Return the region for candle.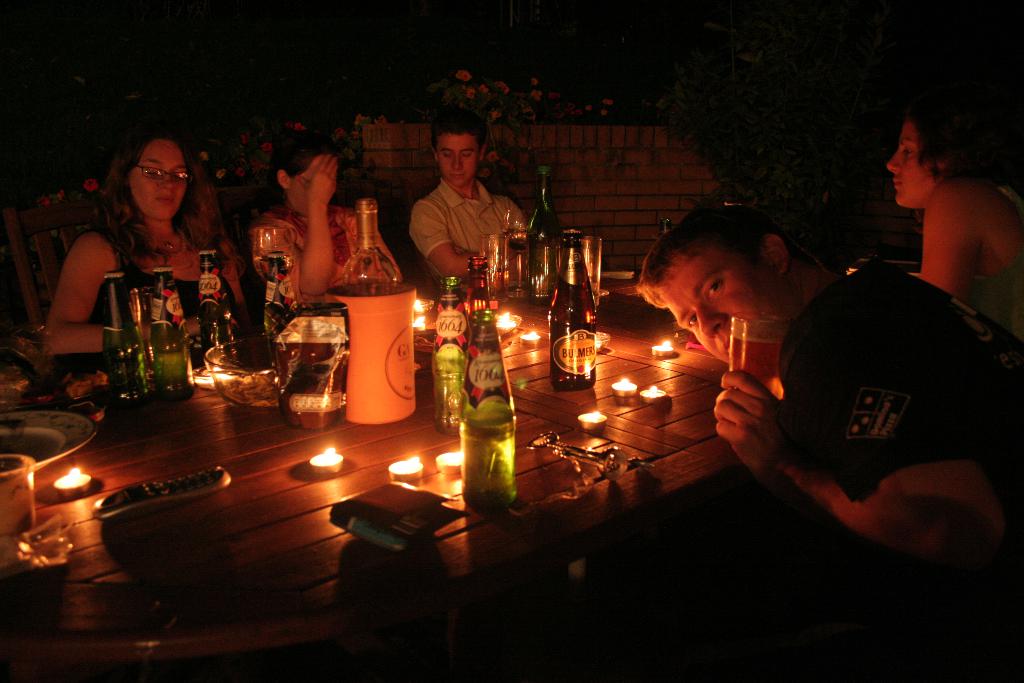
612:381:634:398.
